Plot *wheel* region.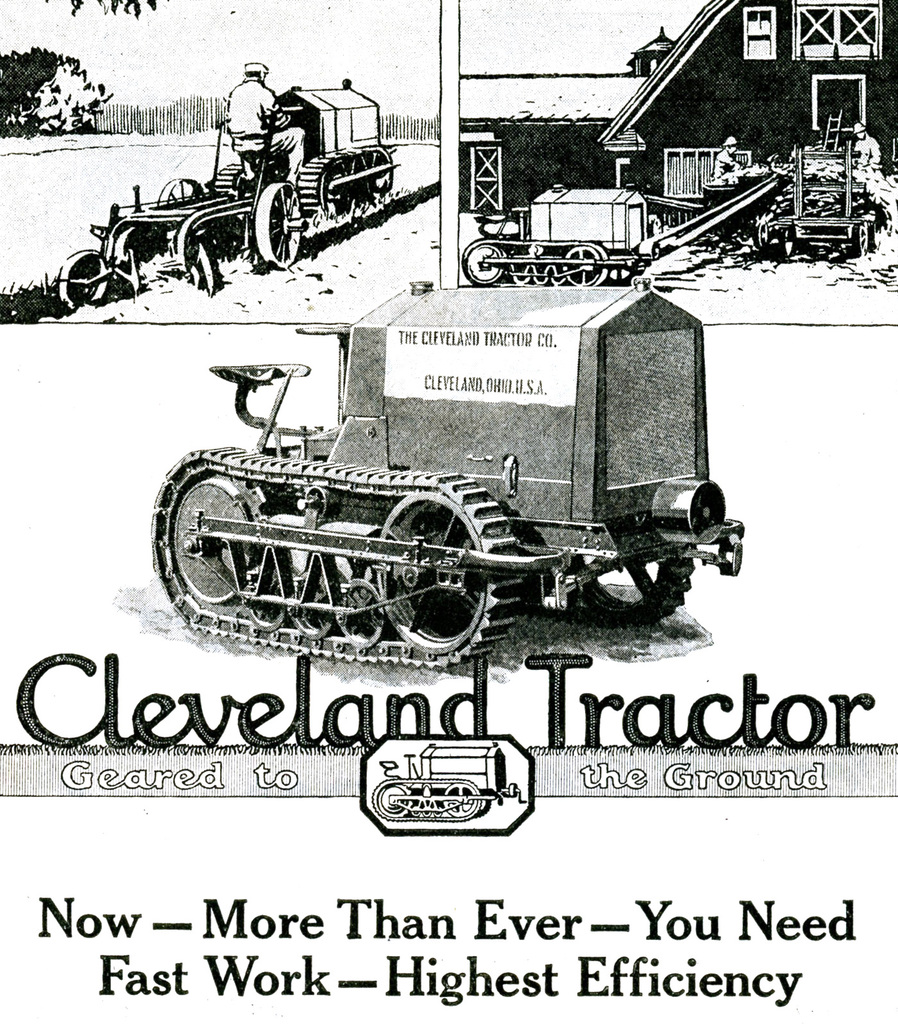
Plotted at 466 237 500 281.
